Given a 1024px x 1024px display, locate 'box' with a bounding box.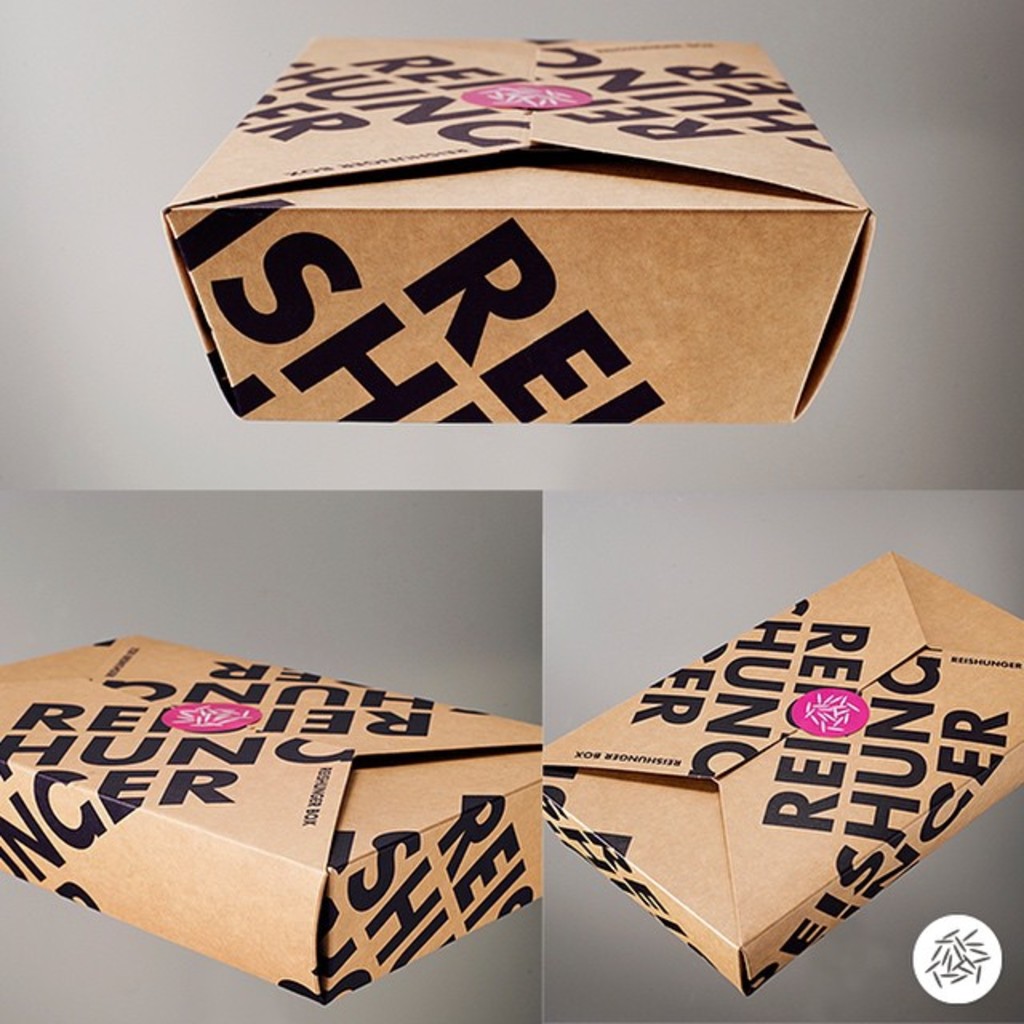
Located: [0, 622, 542, 1013].
